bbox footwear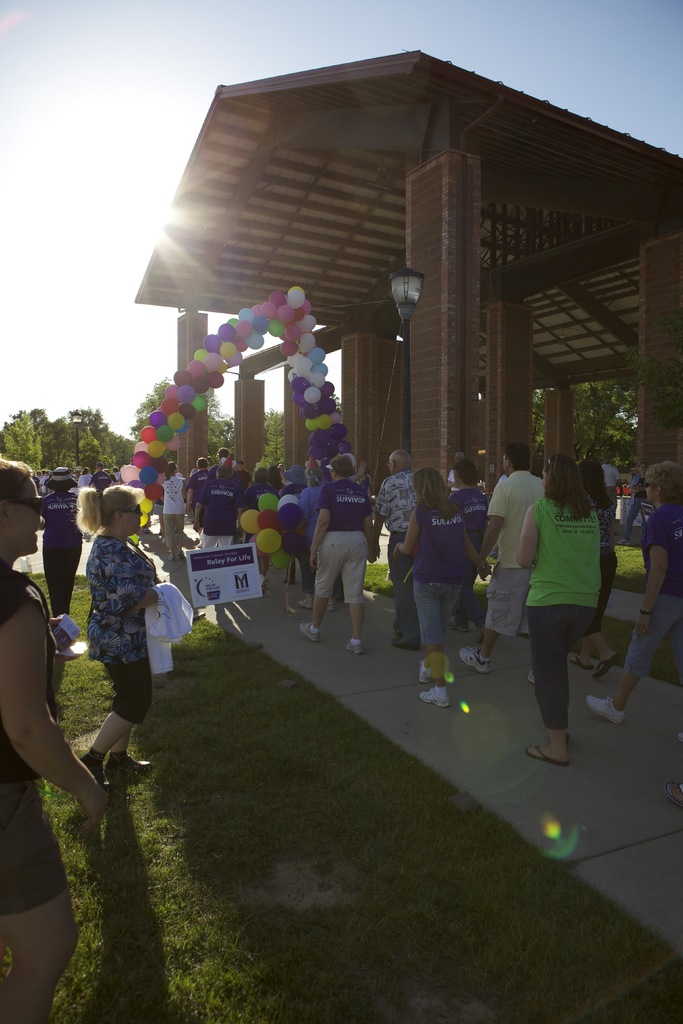
box=[586, 697, 630, 728]
